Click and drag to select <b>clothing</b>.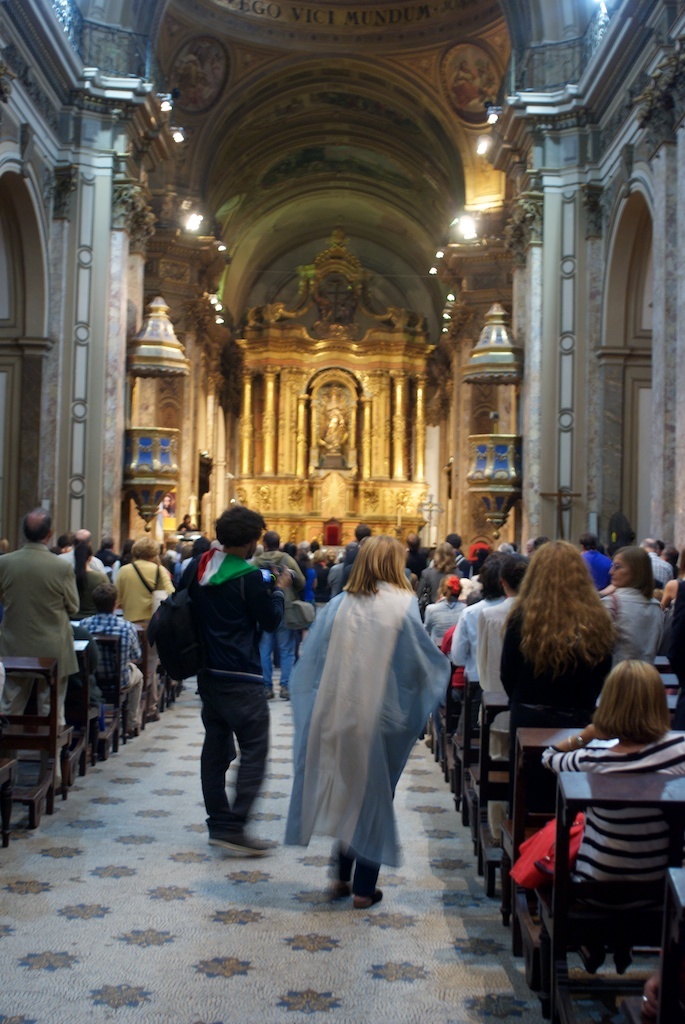
Selection: [left=276, top=576, right=448, bottom=895].
